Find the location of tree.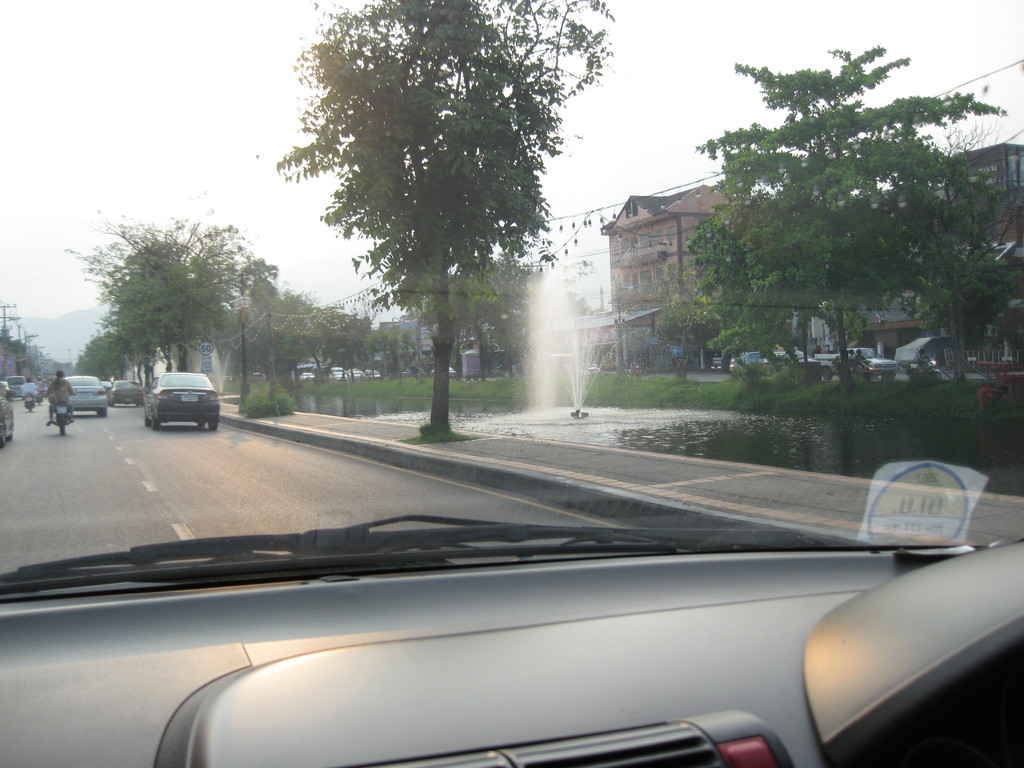
Location: (left=279, top=26, right=607, bottom=440).
